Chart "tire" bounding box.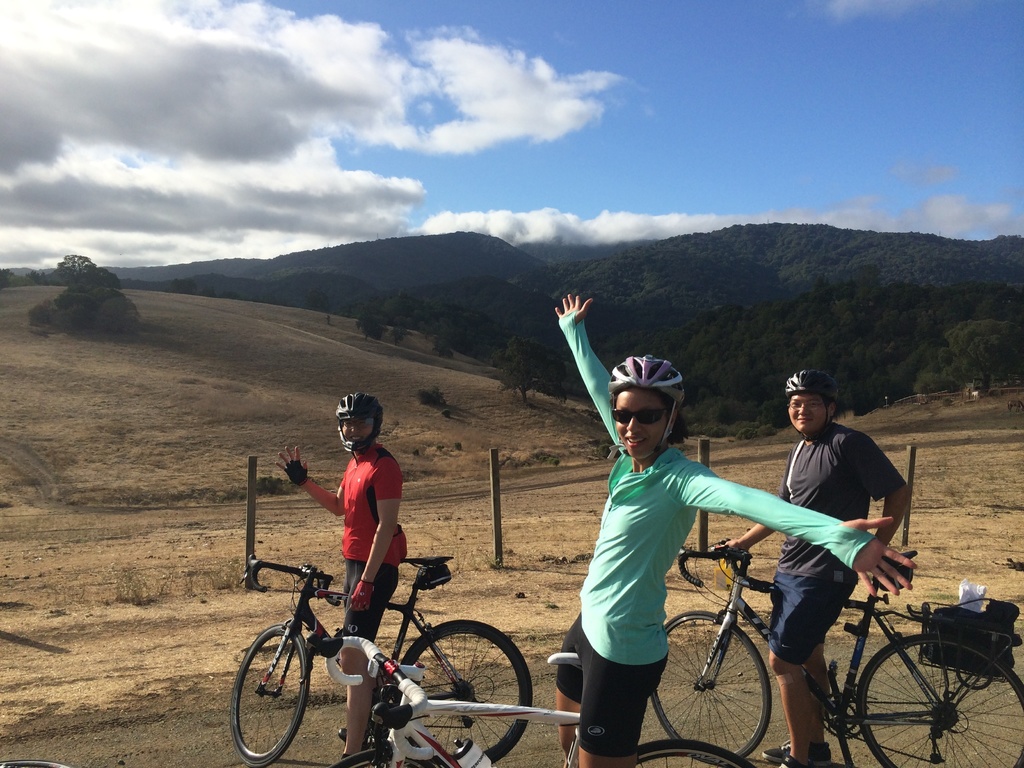
Charted: 395, 612, 532, 767.
